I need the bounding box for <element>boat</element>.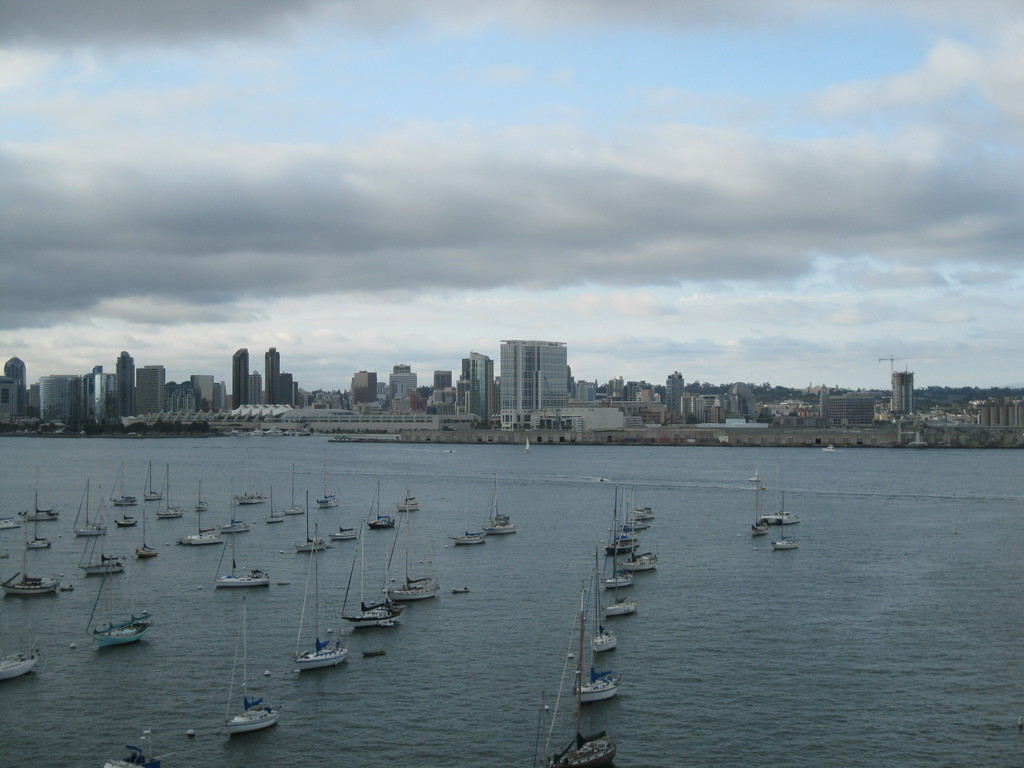
Here it is: x1=196, y1=489, x2=212, y2=511.
